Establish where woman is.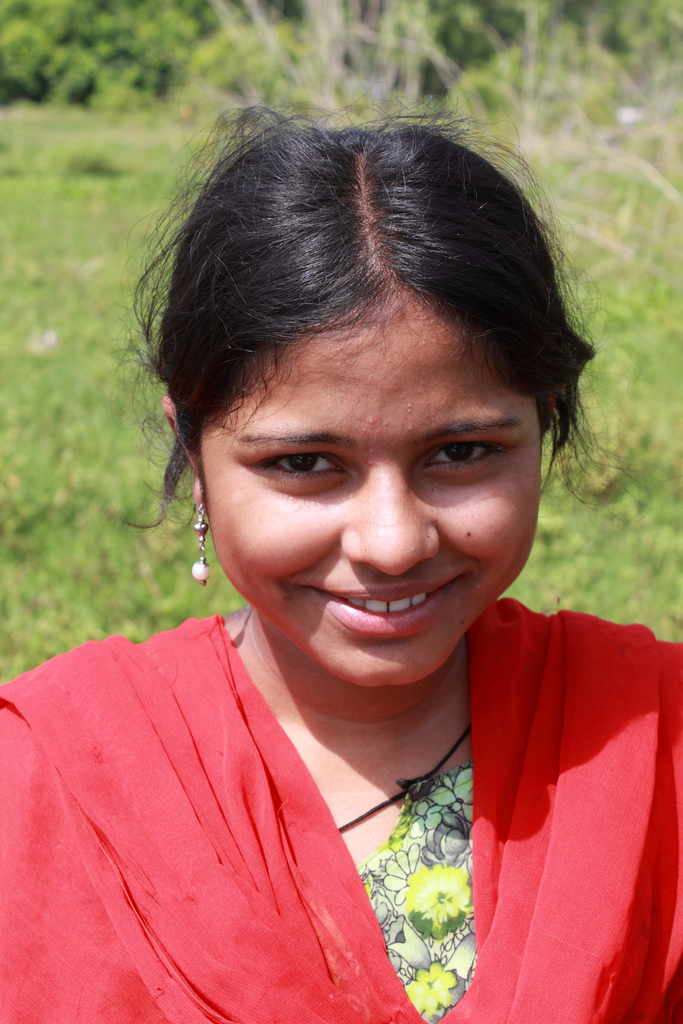
Established at Rect(19, 99, 682, 1009).
